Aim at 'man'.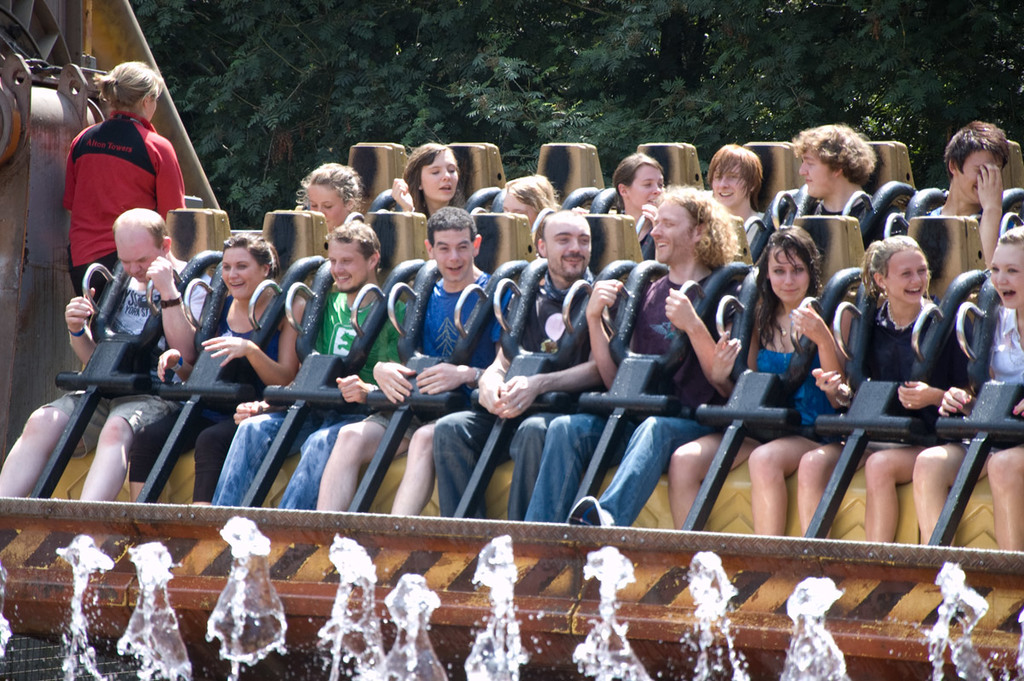
Aimed at 425/208/613/523.
